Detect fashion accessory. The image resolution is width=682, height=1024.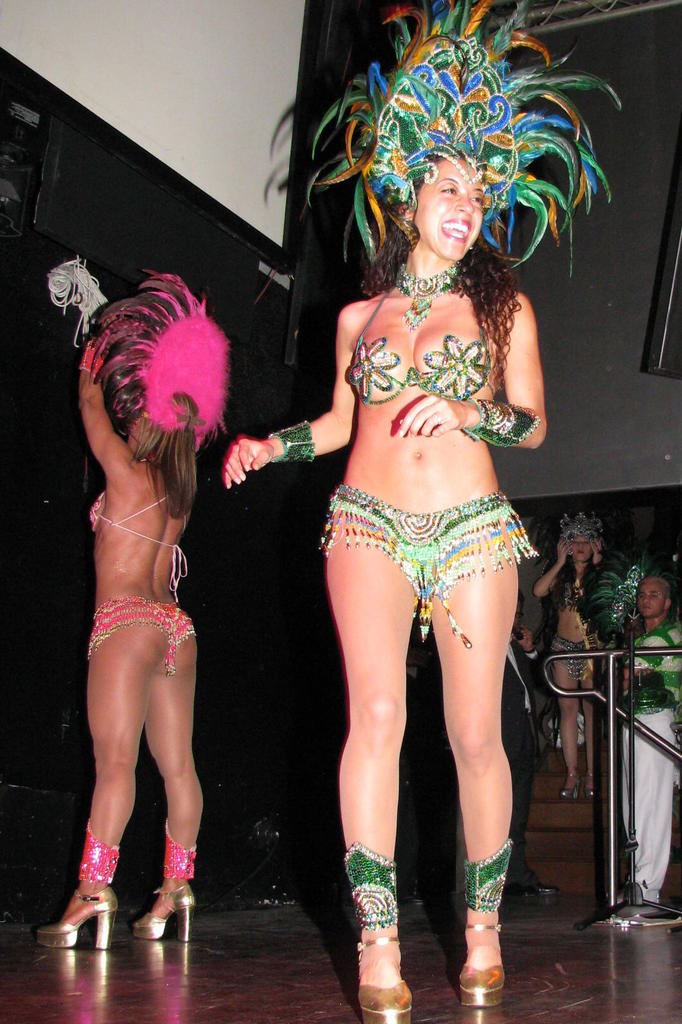
bbox=[80, 268, 228, 493].
